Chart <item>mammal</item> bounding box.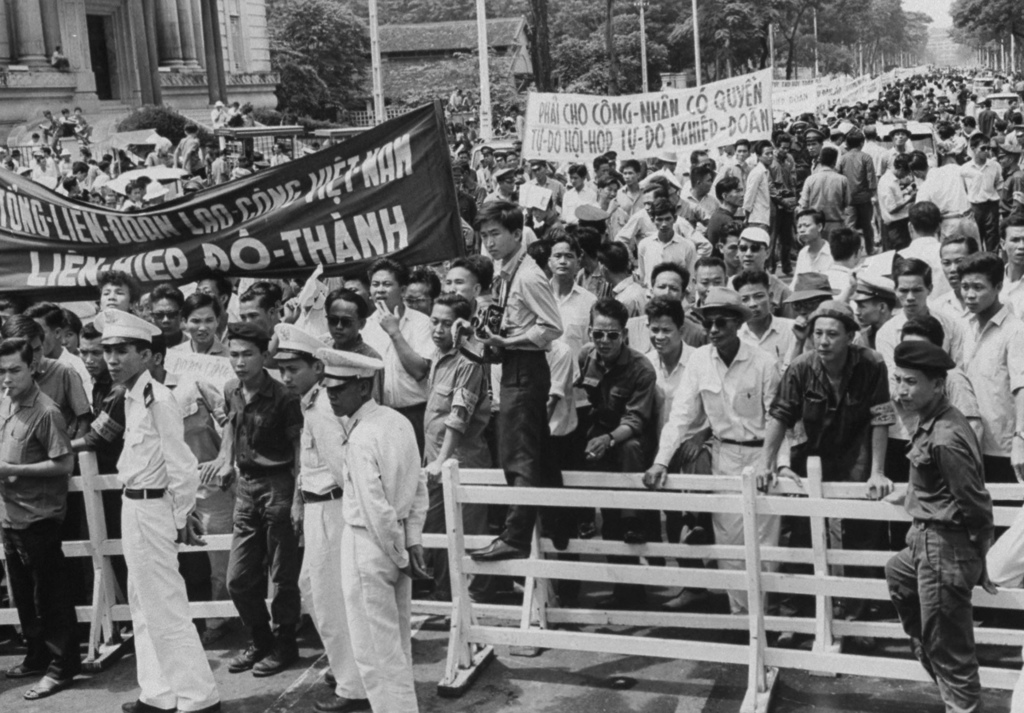
Charted: [452,204,568,560].
